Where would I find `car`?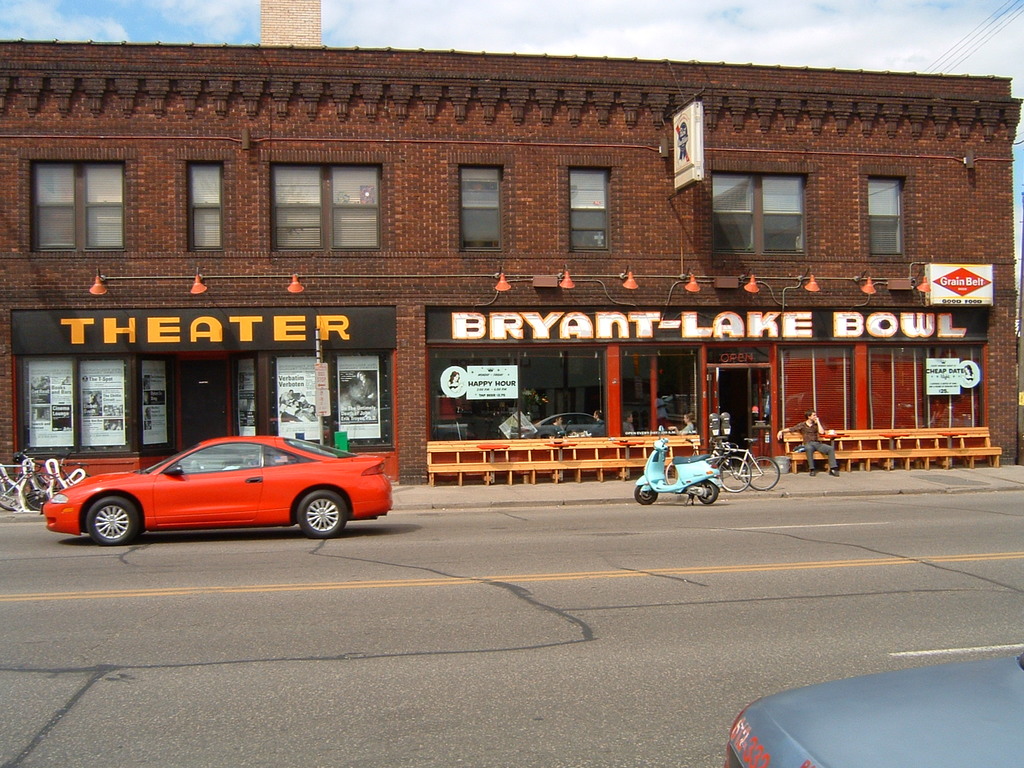
At [724, 648, 1023, 767].
